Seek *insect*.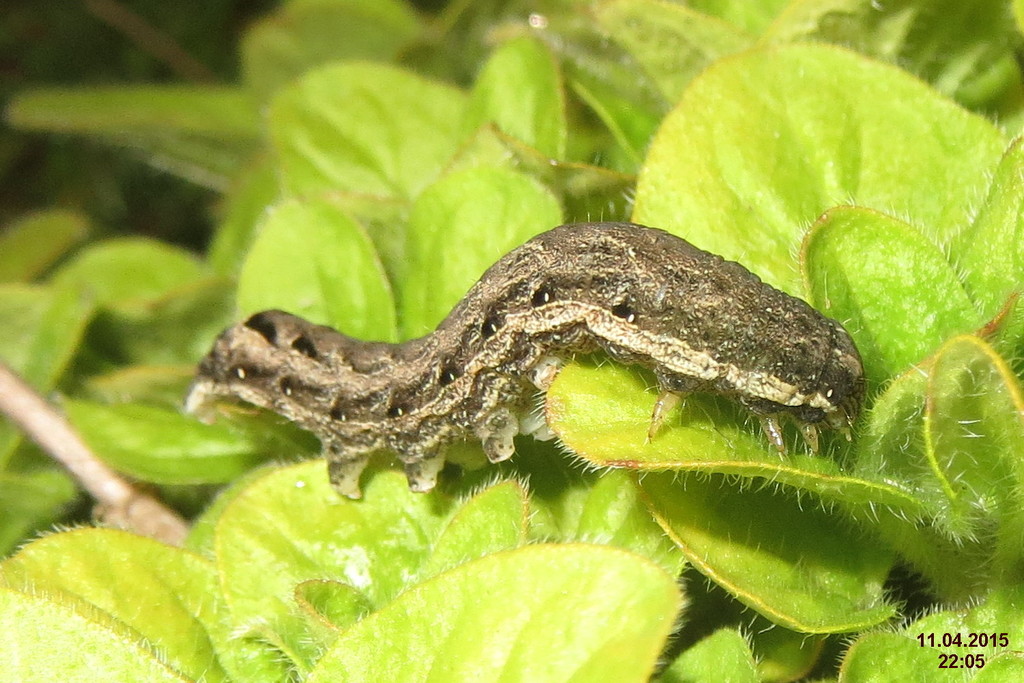
left=175, top=211, right=879, bottom=508.
